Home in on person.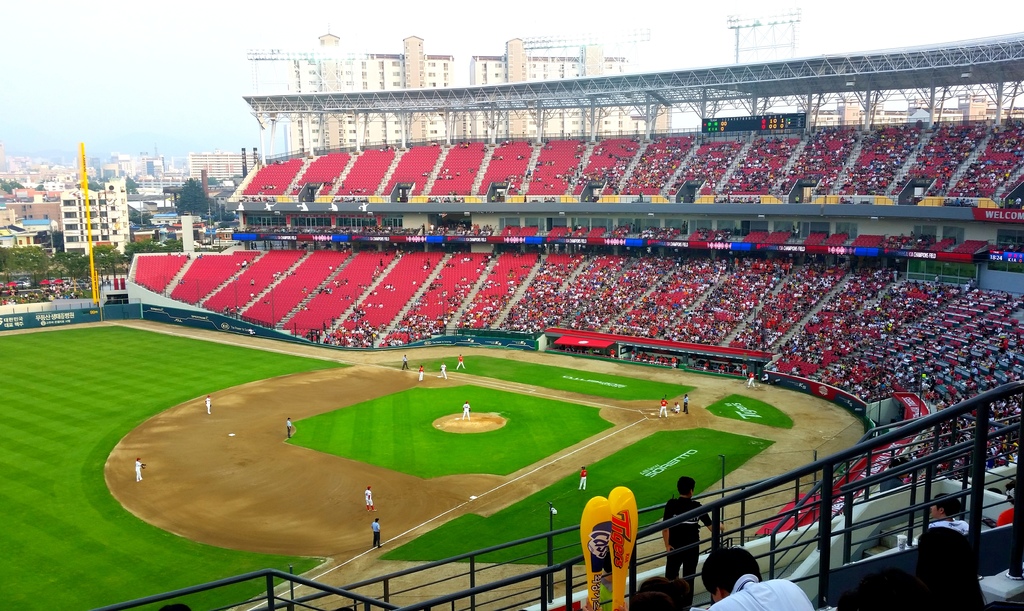
Homed in at detection(284, 416, 293, 440).
